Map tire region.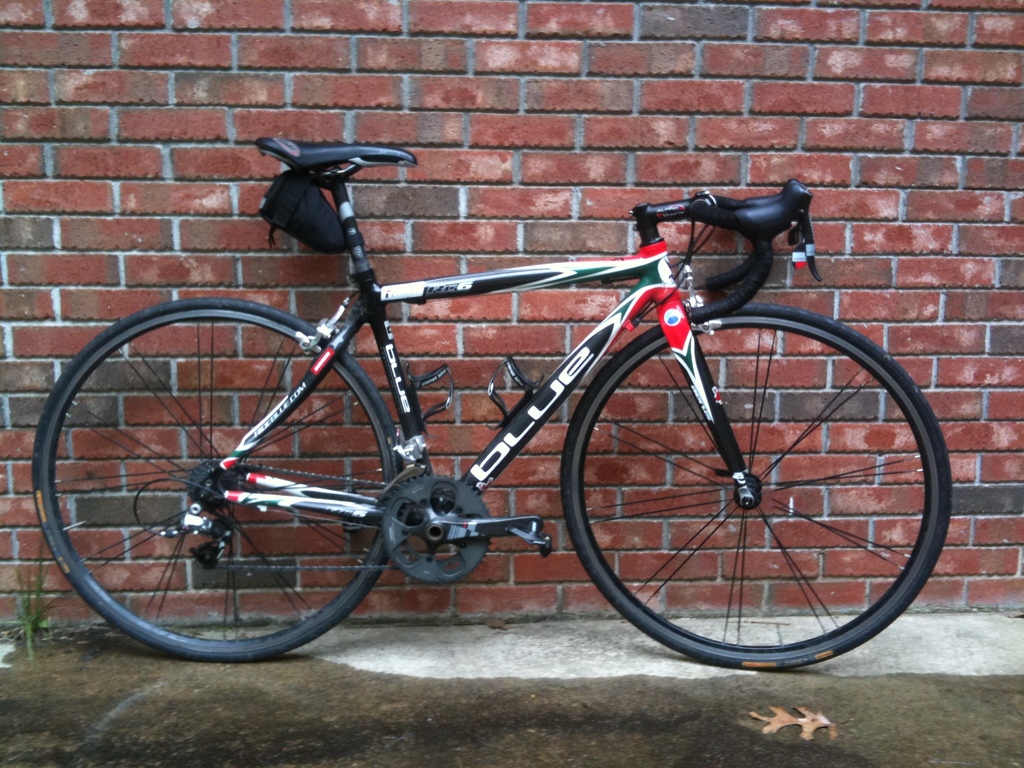
Mapped to 559/302/956/666.
